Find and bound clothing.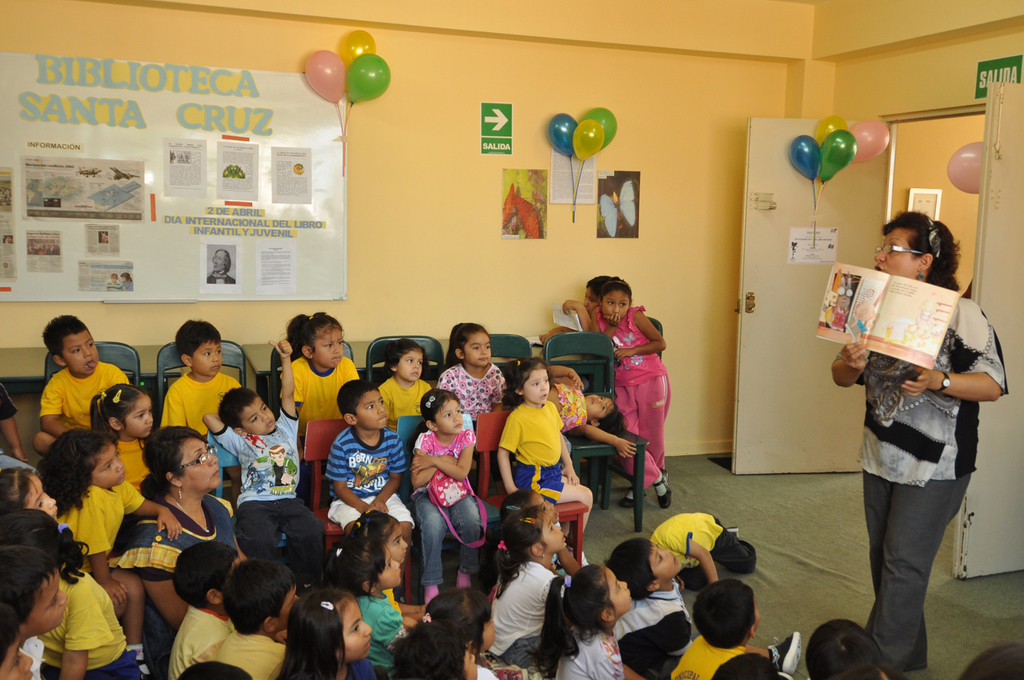
Bound: 412 428 483 586.
